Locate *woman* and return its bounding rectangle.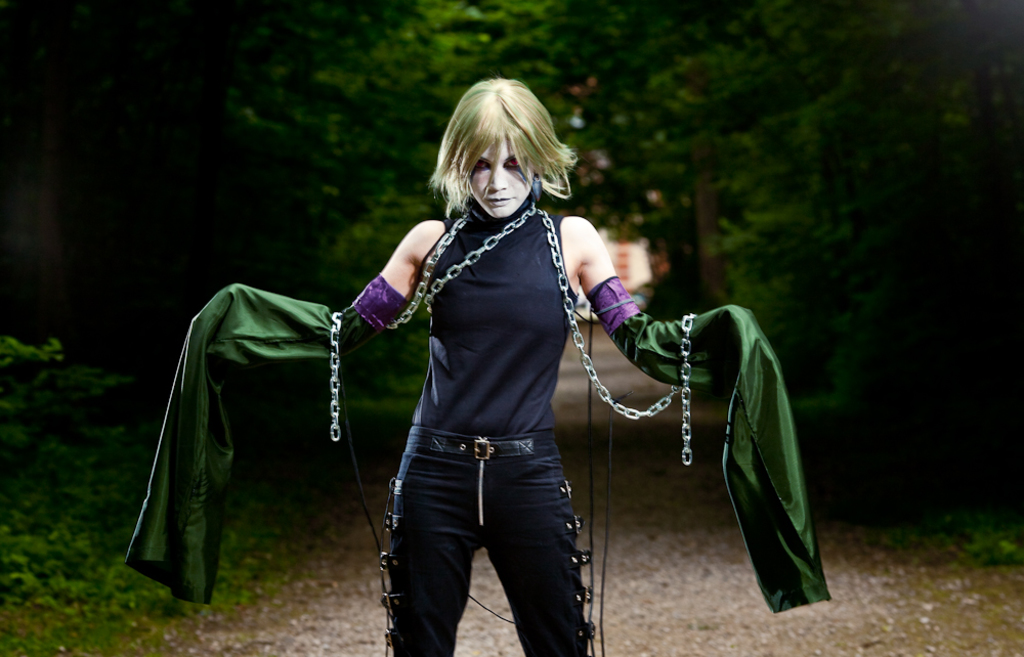
bbox=(126, 77, 831, 656).
